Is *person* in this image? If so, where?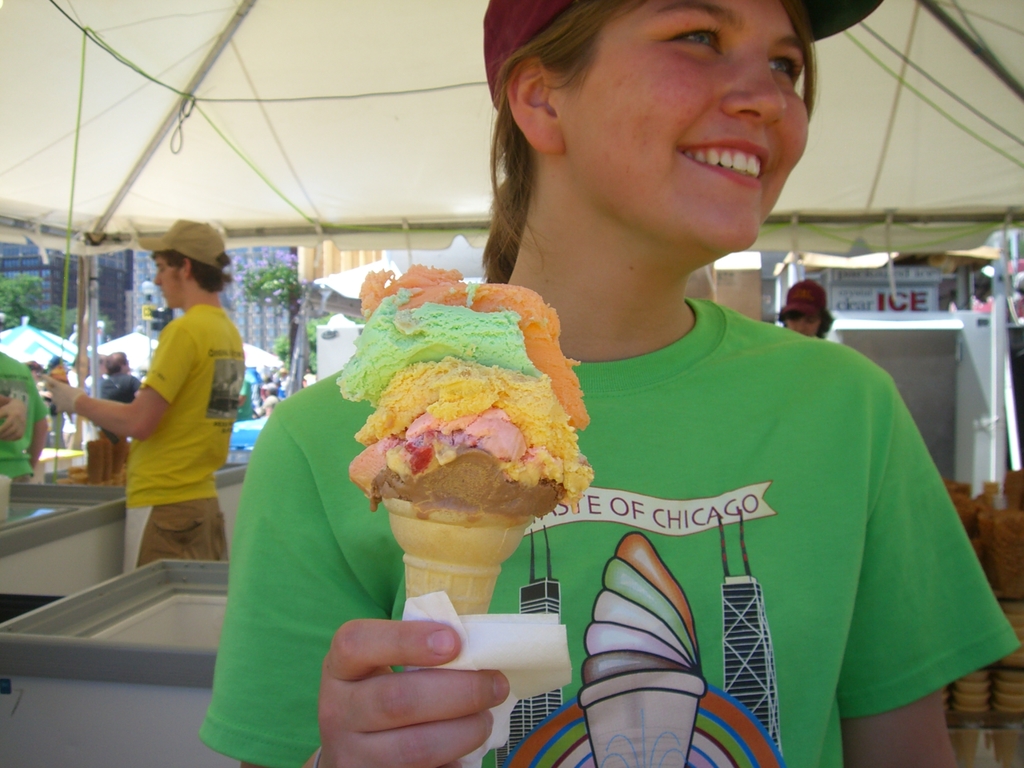
Yes, at {"x1": 195, "y1": 0, "x2": 1023, "y2": 767}.
